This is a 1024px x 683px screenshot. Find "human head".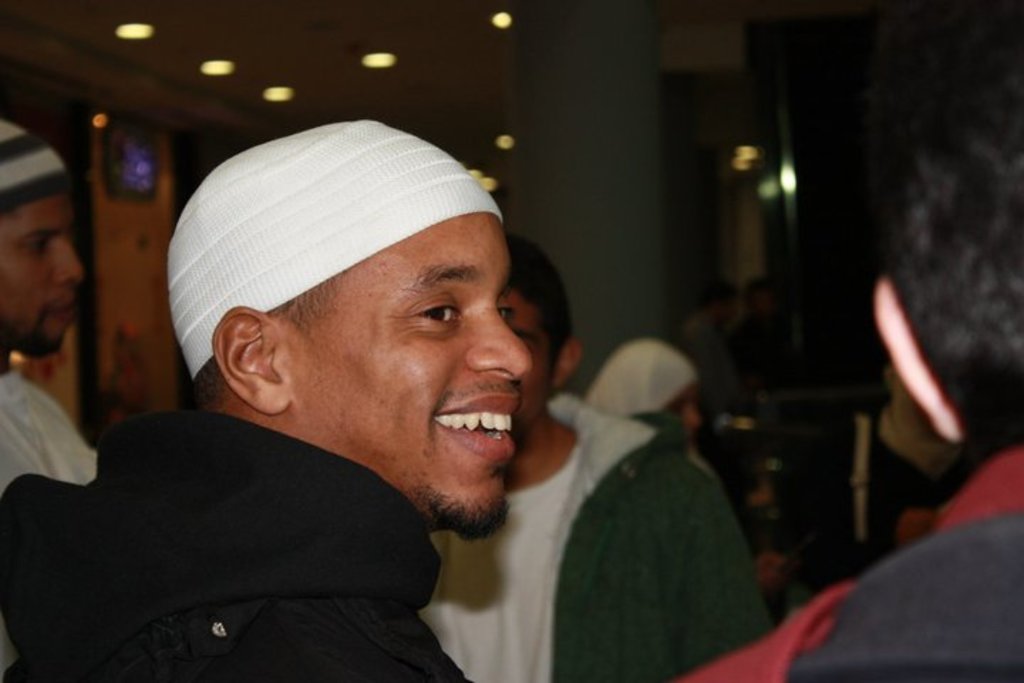
Bounding box: rect(182, 111, 543, 507).
